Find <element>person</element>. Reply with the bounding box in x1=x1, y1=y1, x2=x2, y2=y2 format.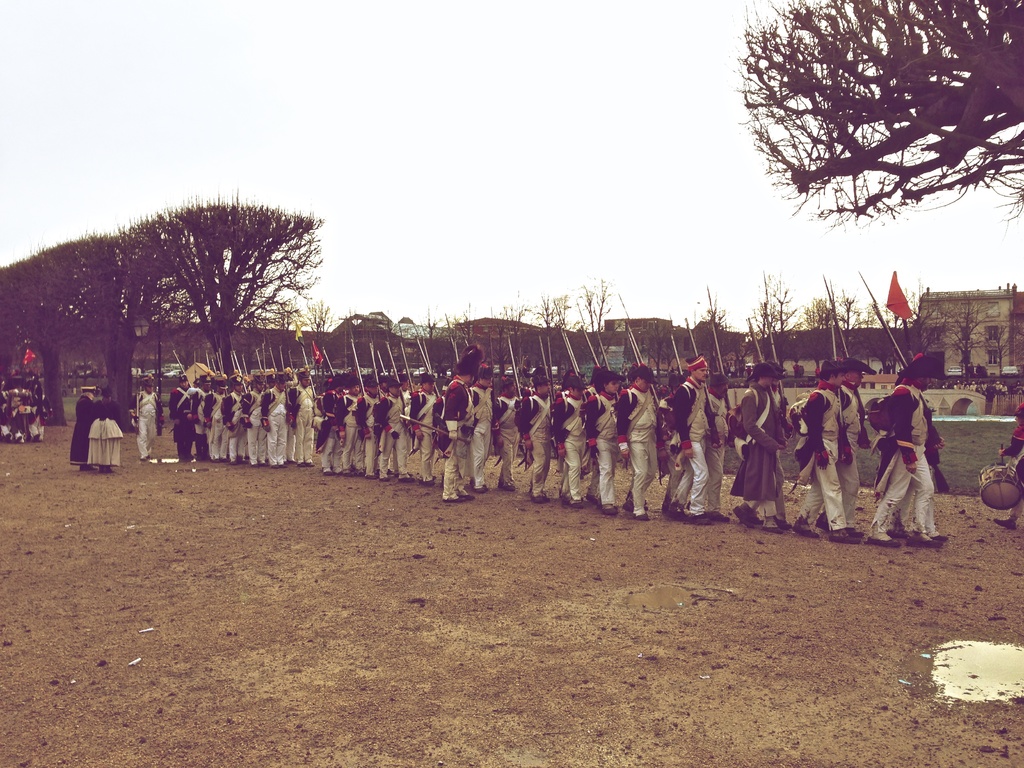
x1=68, y1=385, x2=93, y2=470.
